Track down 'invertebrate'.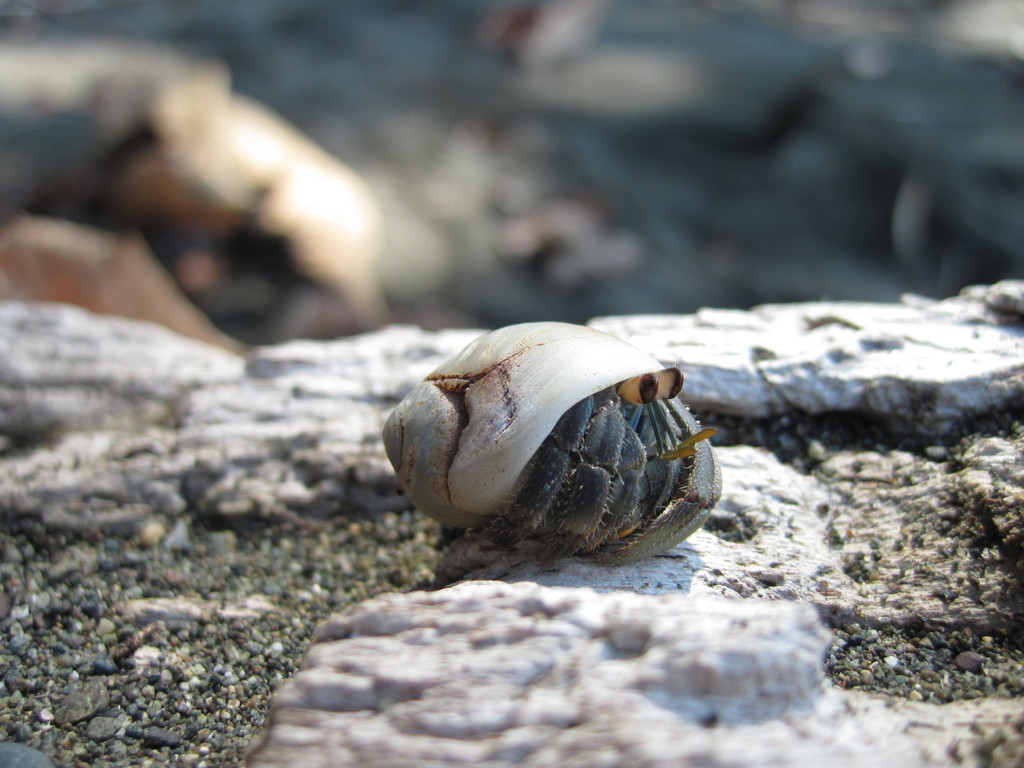
Tracked to [375, 316, 726, 570].
